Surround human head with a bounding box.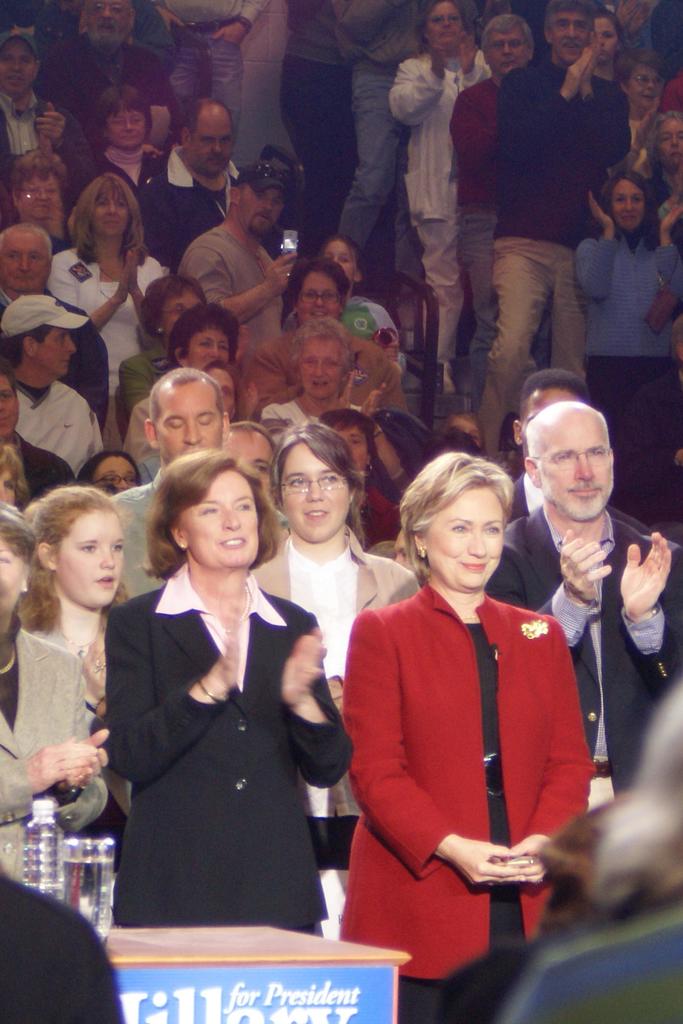
482 15 538 77.
